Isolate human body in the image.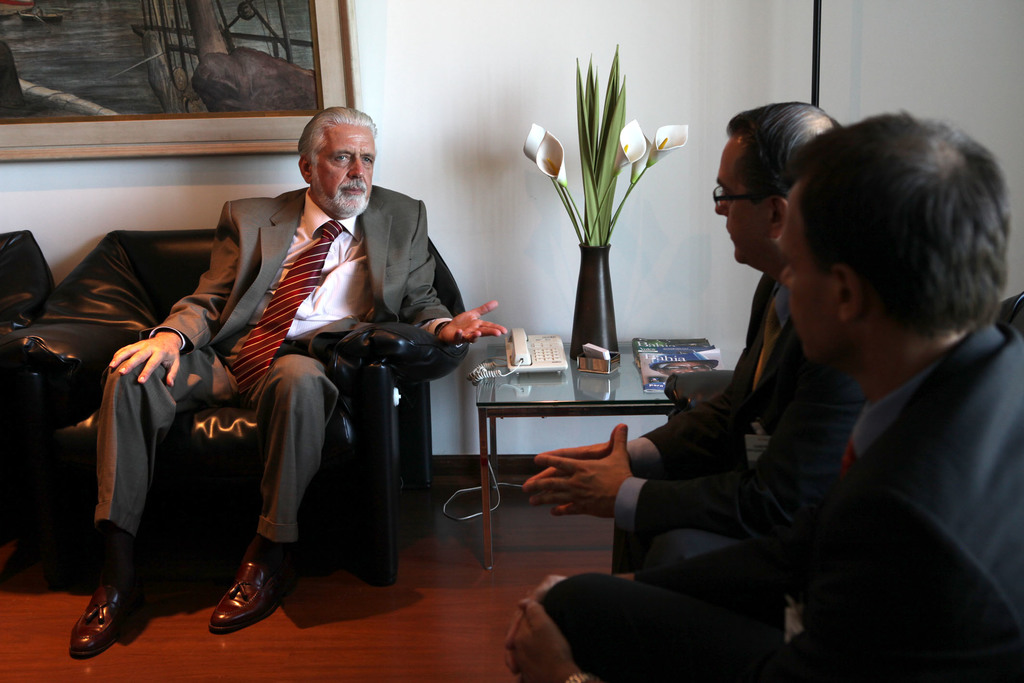
Isolated region: 504/108/1023/682.
